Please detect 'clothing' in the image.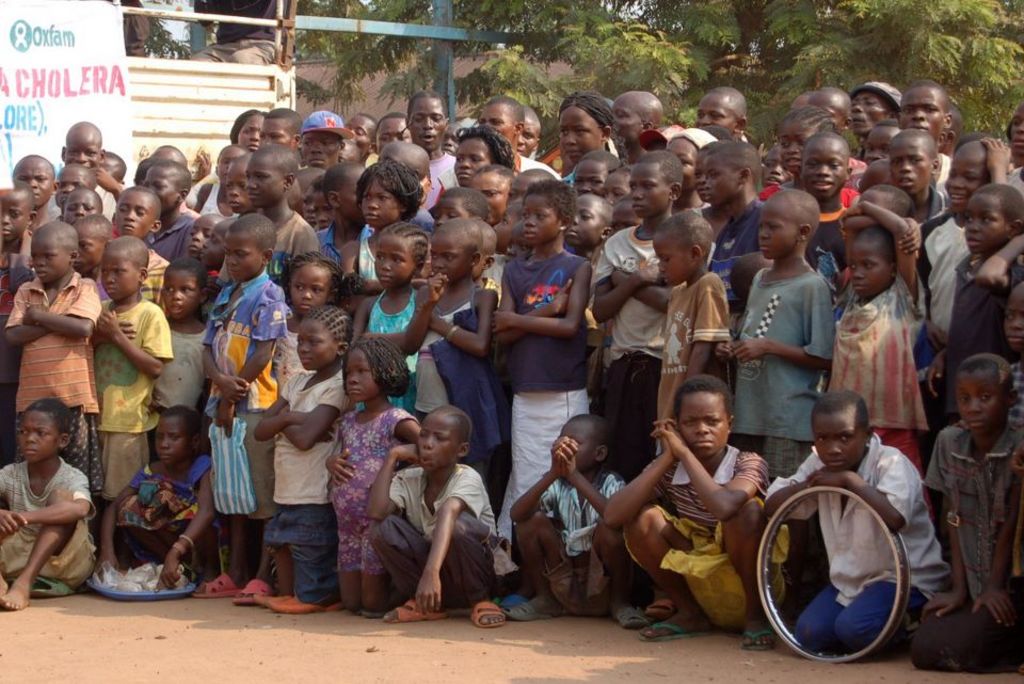
580 226 666 467.
